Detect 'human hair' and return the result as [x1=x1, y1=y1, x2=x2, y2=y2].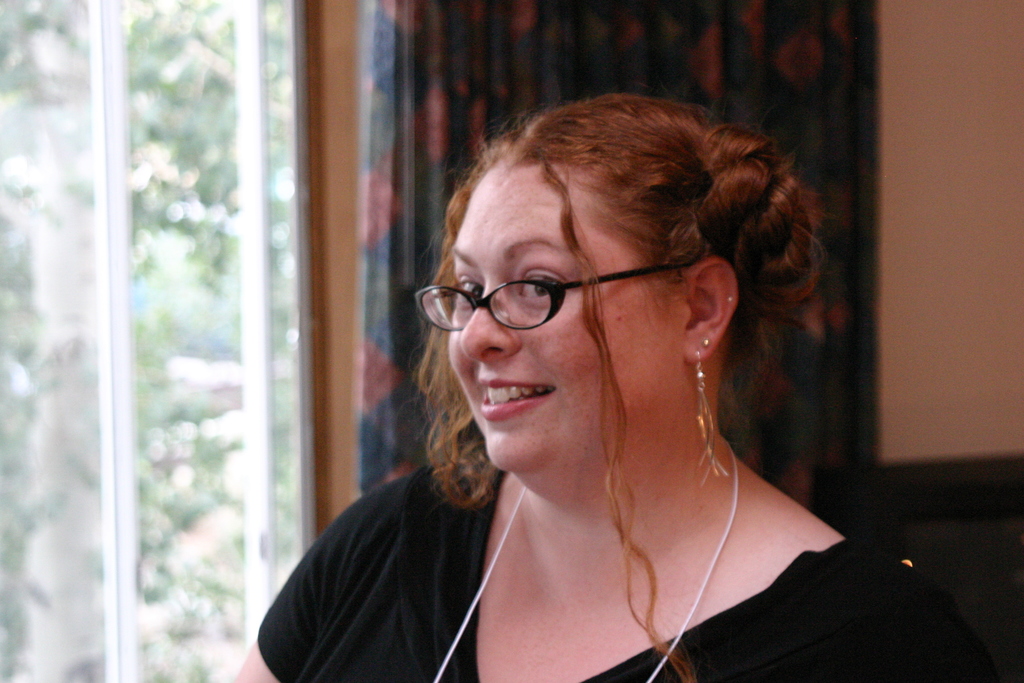
[x1=416, y1=83, x2=810, y2=400].
